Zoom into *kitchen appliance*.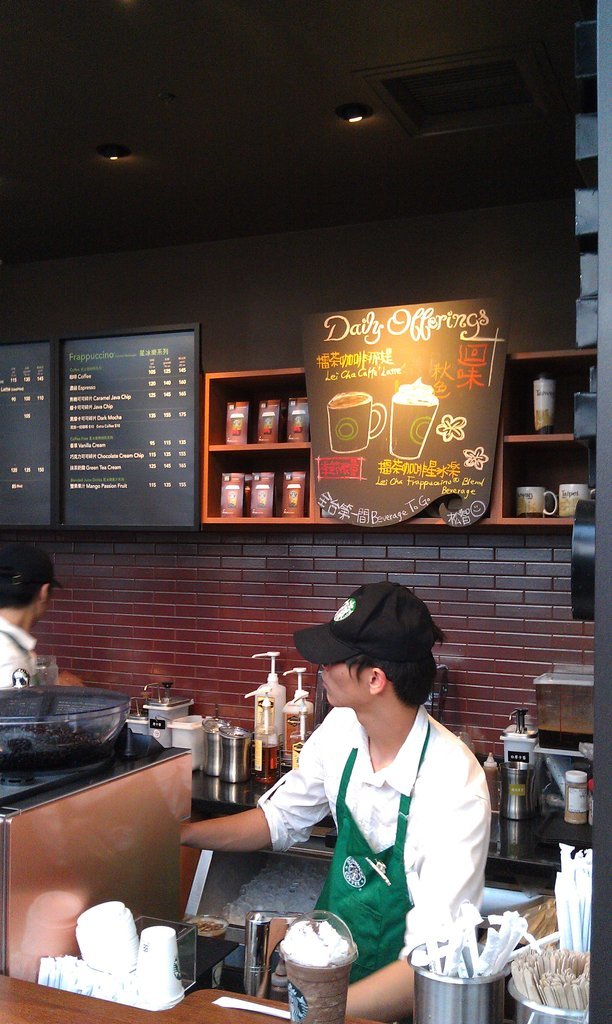
Zoom target: locate(142, 670, 196, 751).
